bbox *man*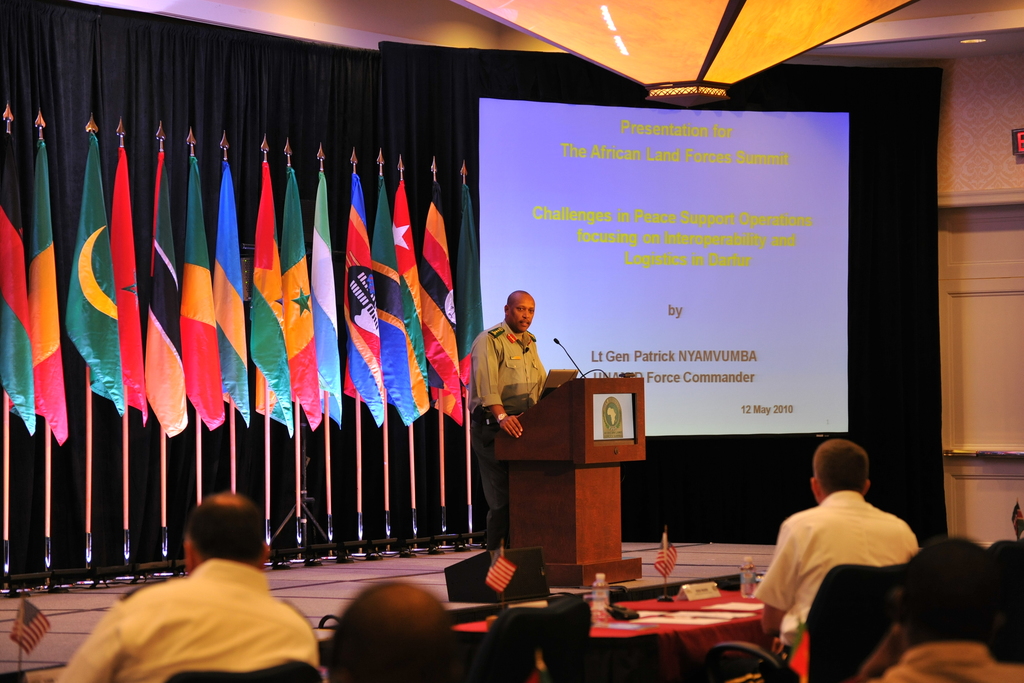
bbox(465, 288, 551, 565)
